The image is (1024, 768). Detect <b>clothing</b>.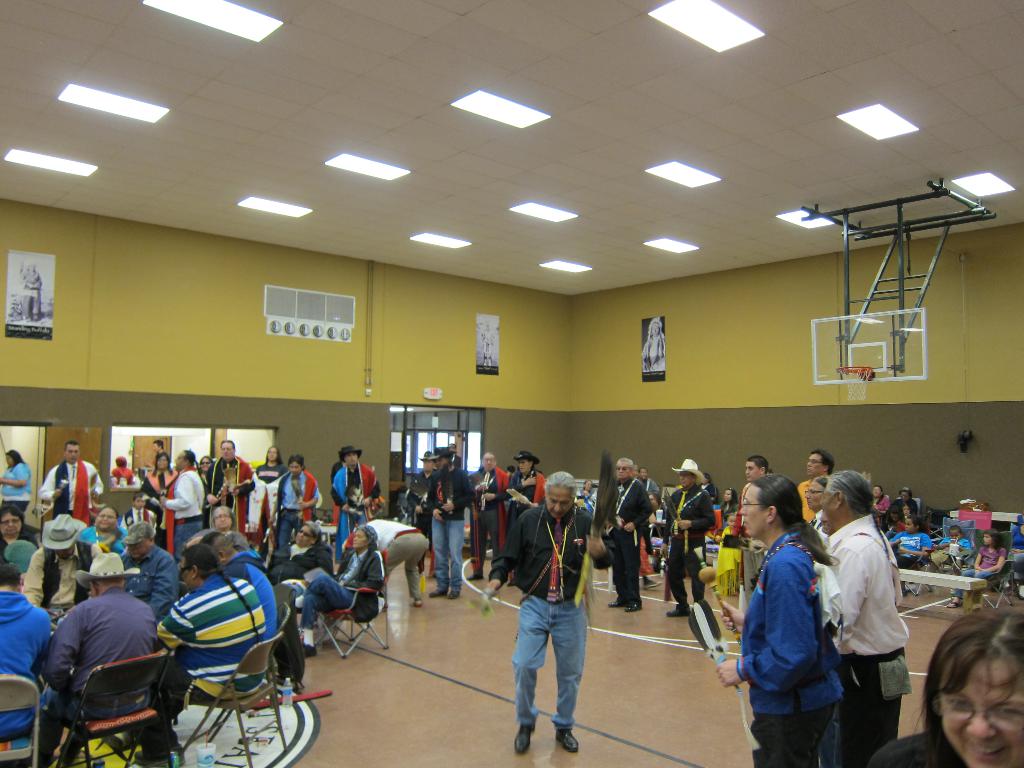
Detection: detection(705, 518, 739, 598).
